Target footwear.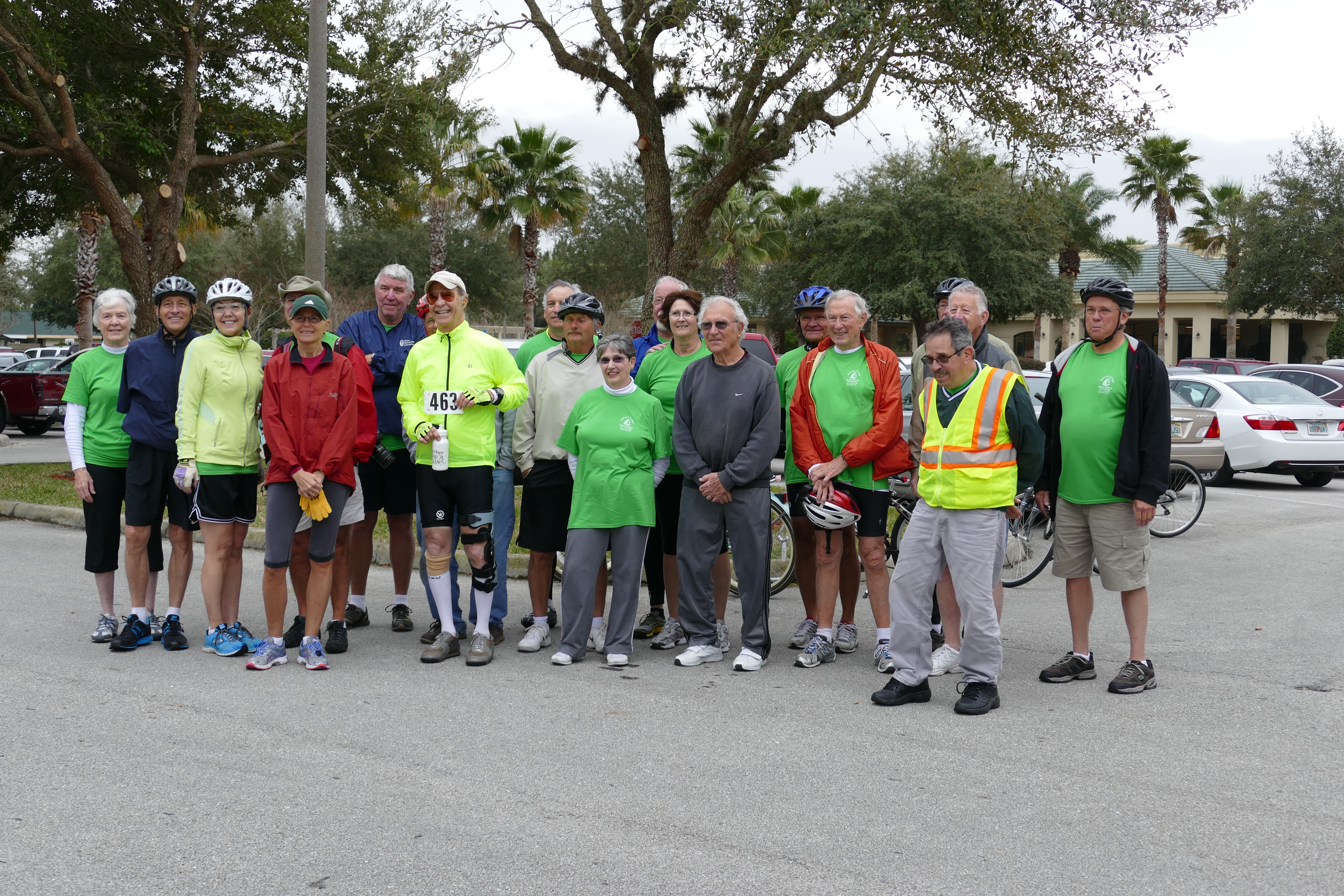
Target region: <region>271, 162, 284, 171</region>.
